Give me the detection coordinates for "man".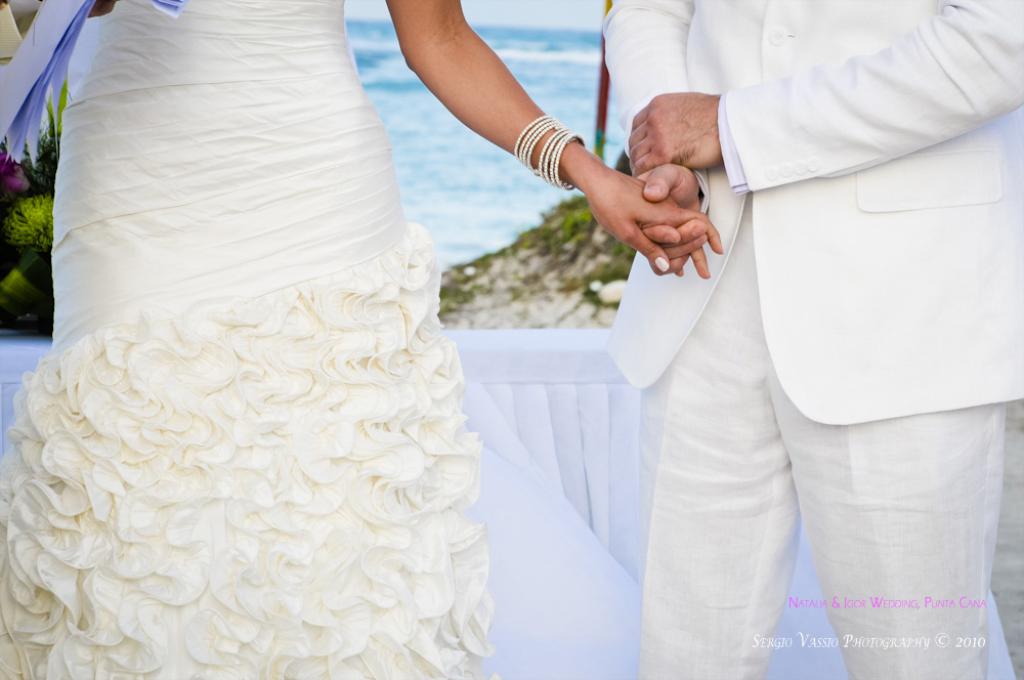
locate(611, 0, 1023, 679).
